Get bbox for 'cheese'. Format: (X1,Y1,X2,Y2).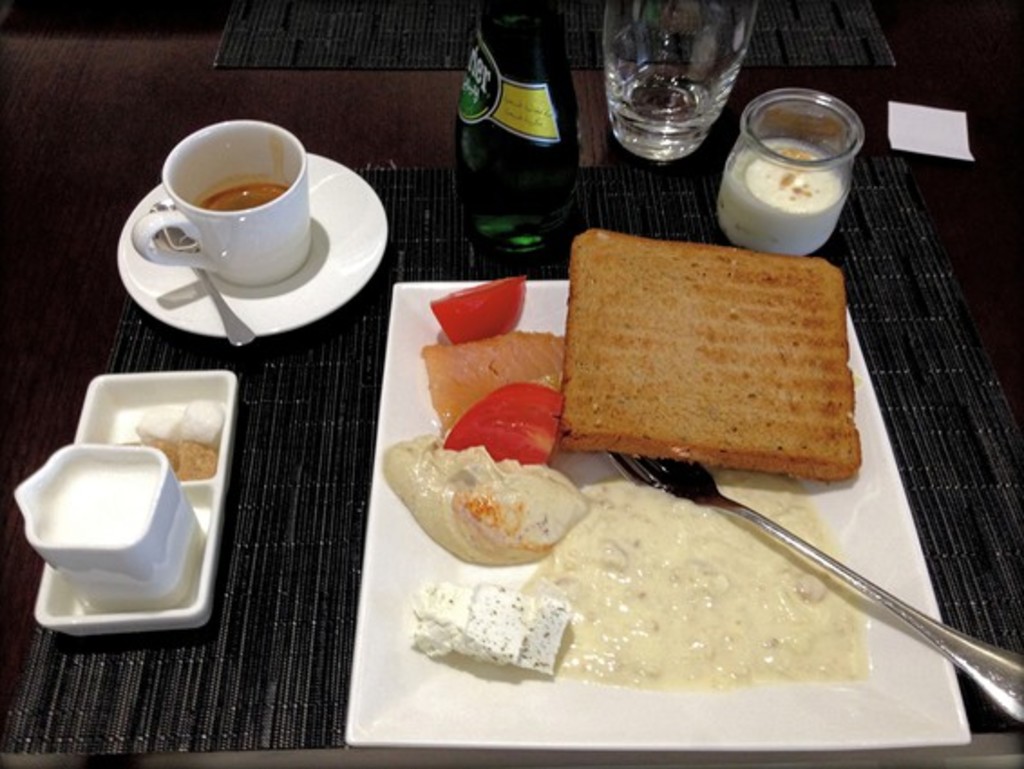
(407,574,579,673).
